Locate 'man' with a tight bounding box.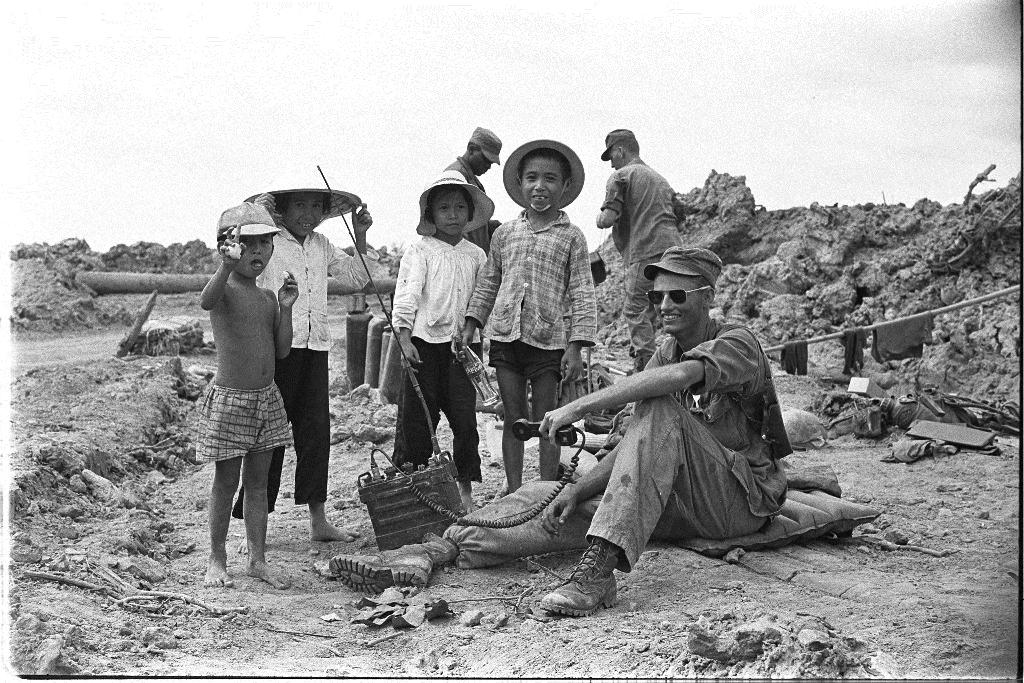
bbox=(330, 252, 790, 614).
